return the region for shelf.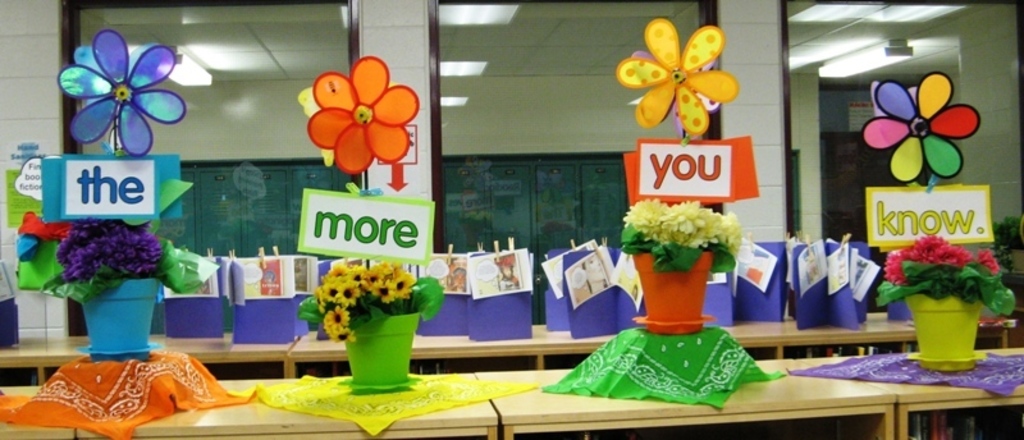
region(0, 375, 76, 439).
